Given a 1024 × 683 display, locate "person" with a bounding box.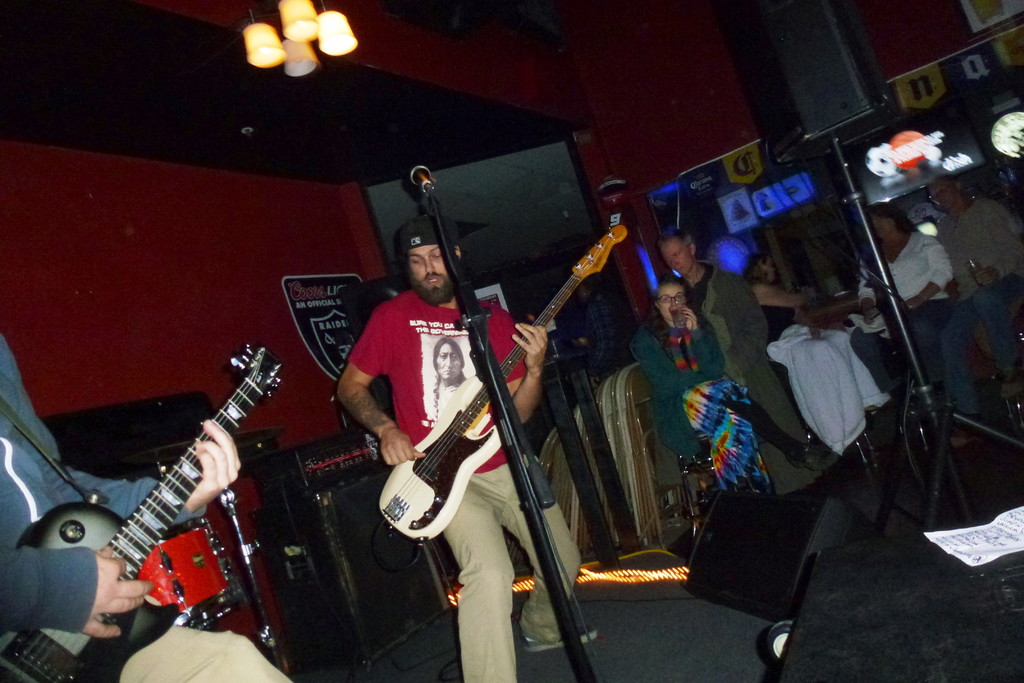
Located: l=628, t=269, r=730, b=545.
